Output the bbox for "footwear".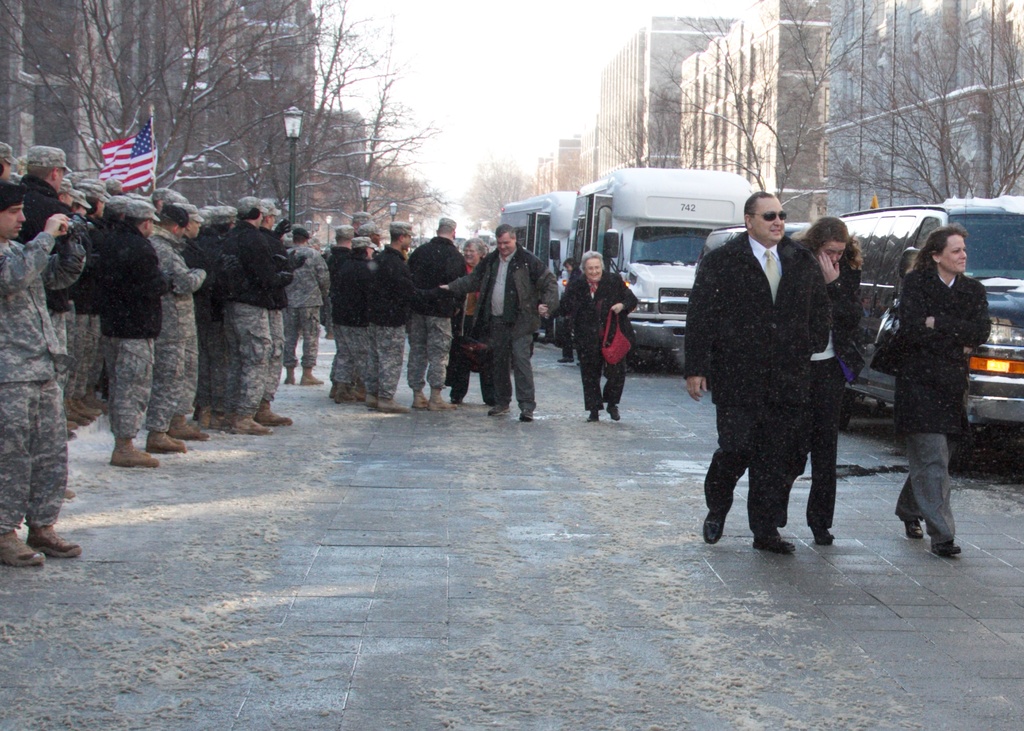
(335,384,360,399).
